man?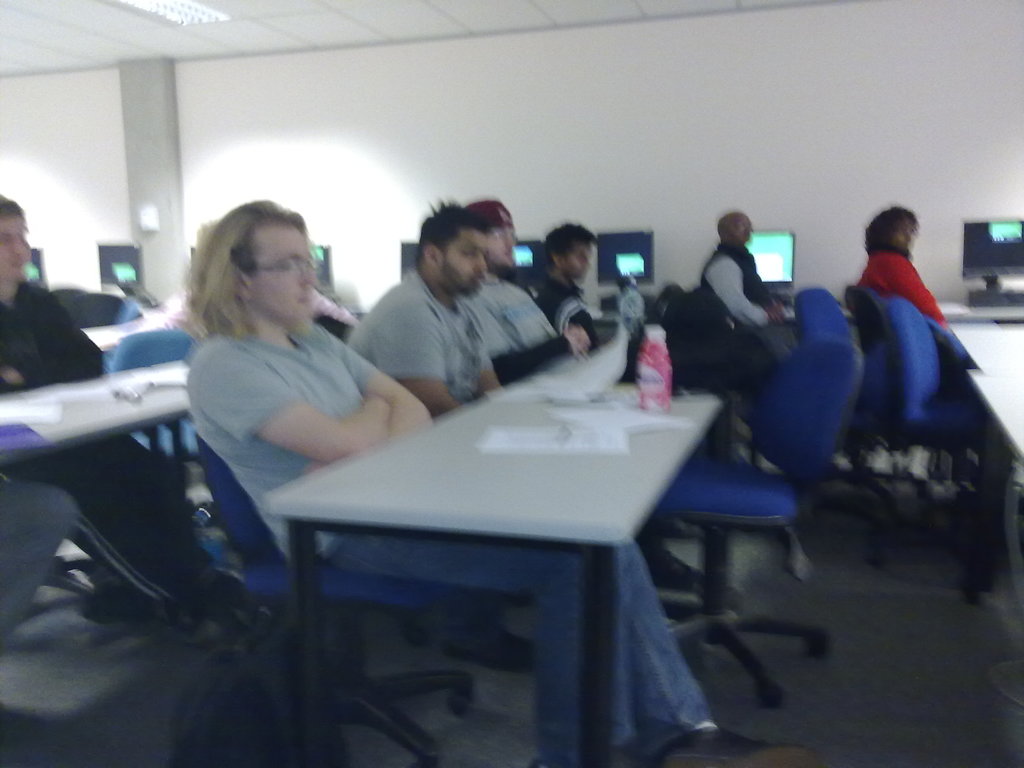
Rect(697, 214, 787, 364)
